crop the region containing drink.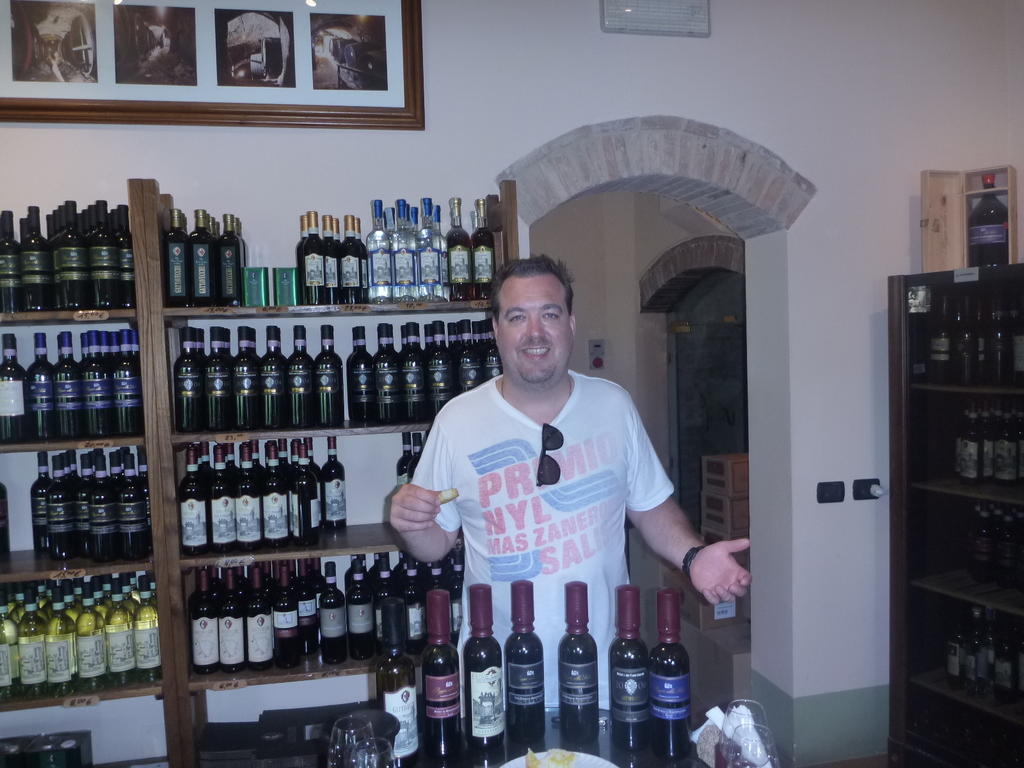
Crop region: select_region(511, 581, 540, 739).
